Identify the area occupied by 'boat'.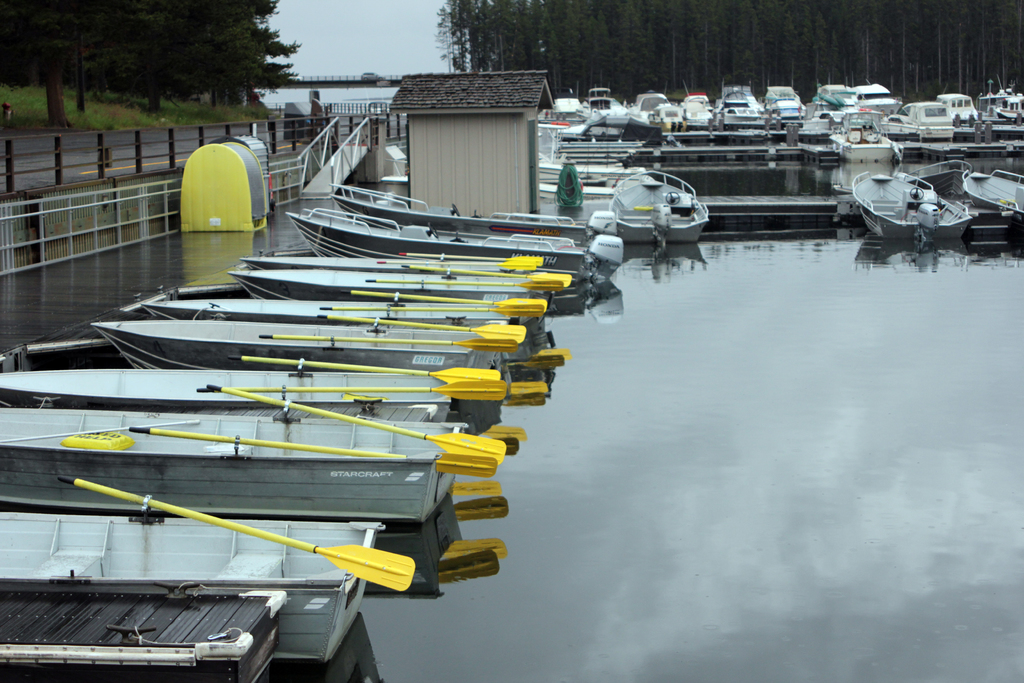
Area: {"x1": 168, "y1": 293, "x2": 538, "y2": 350}.
